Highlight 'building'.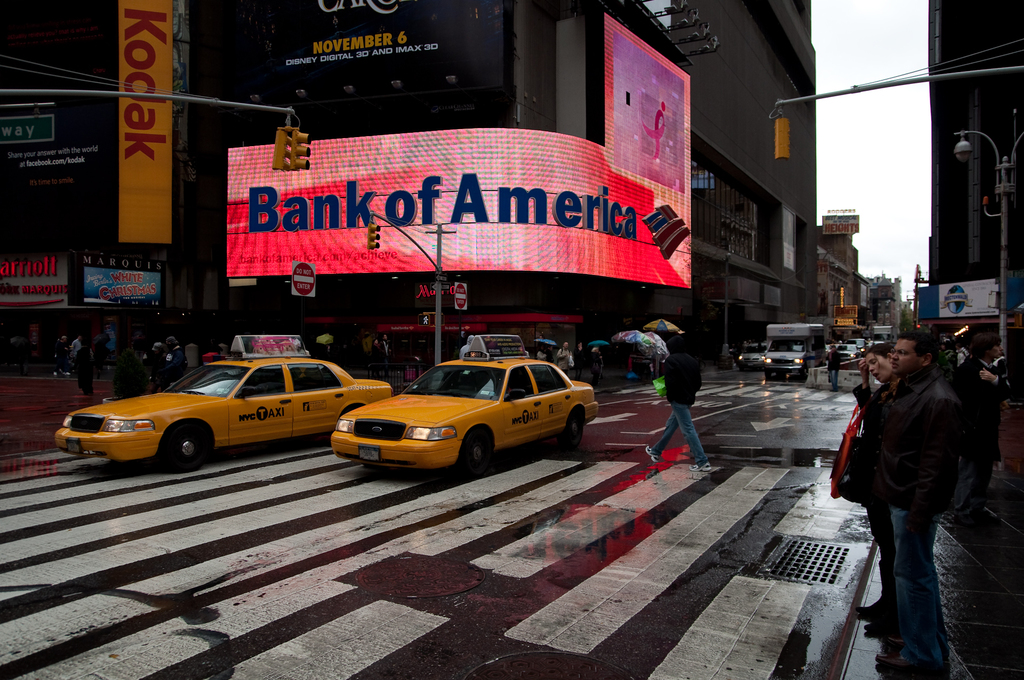
Highlighted region: box=[929, 0, 1023, 276].
